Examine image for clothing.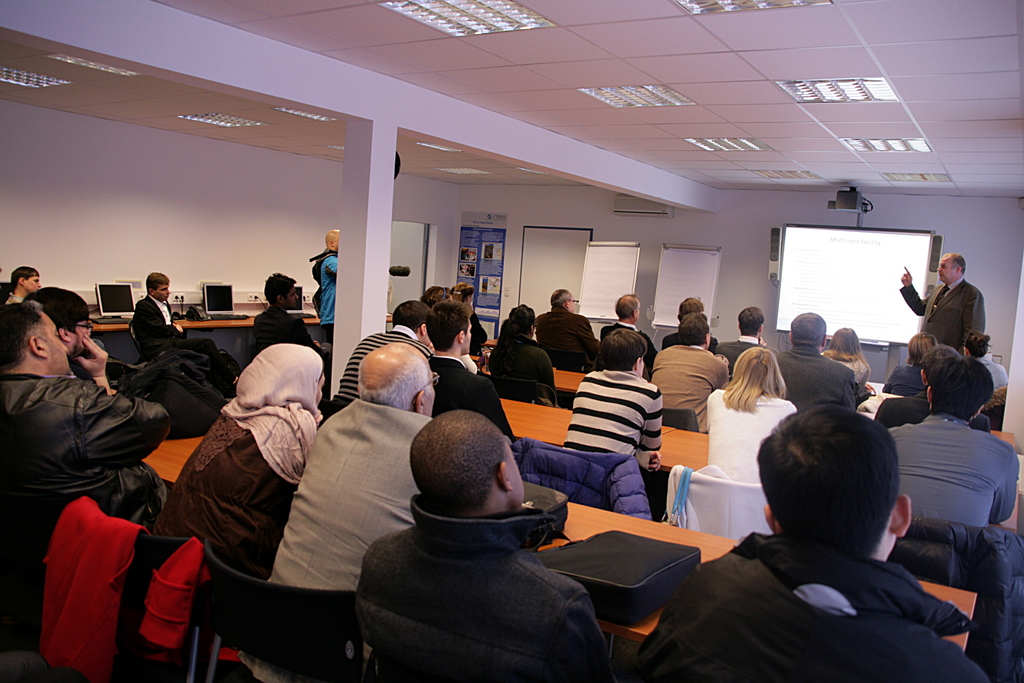
Examination result: region(531, 306, 593, 372).
